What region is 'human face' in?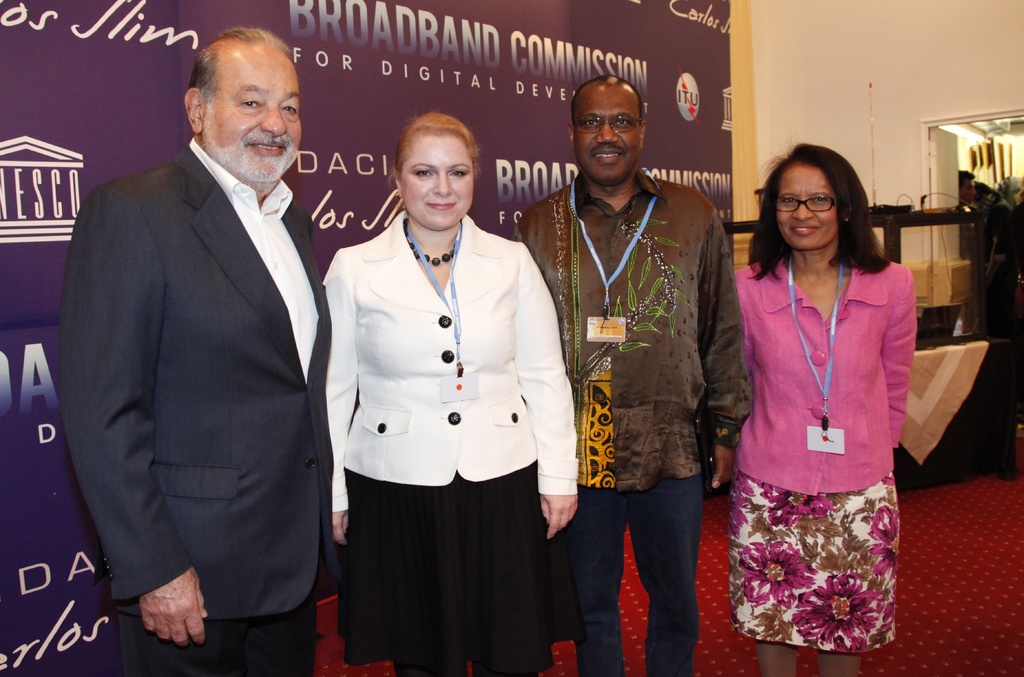
(left=400, top=135, right=479, bottom=224).
